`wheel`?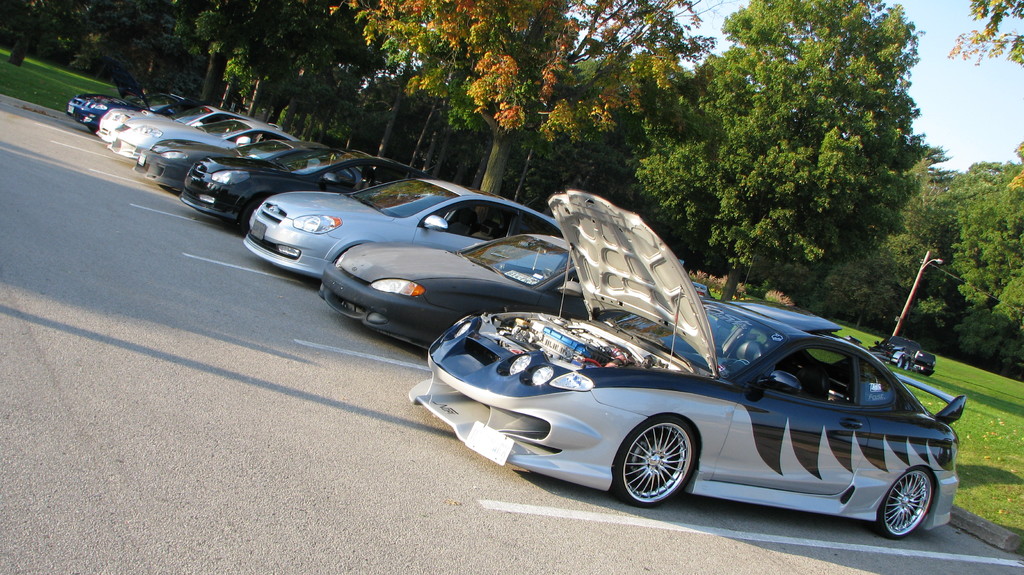
905/359/912/371
